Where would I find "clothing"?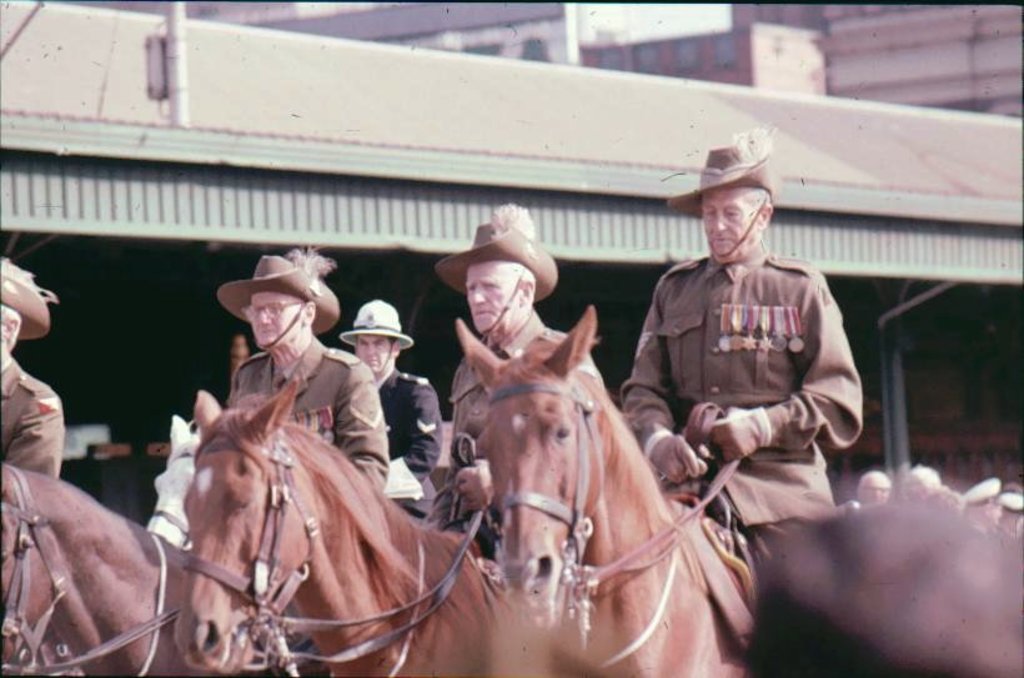
At bbox=[375, 360, 437, 513].
